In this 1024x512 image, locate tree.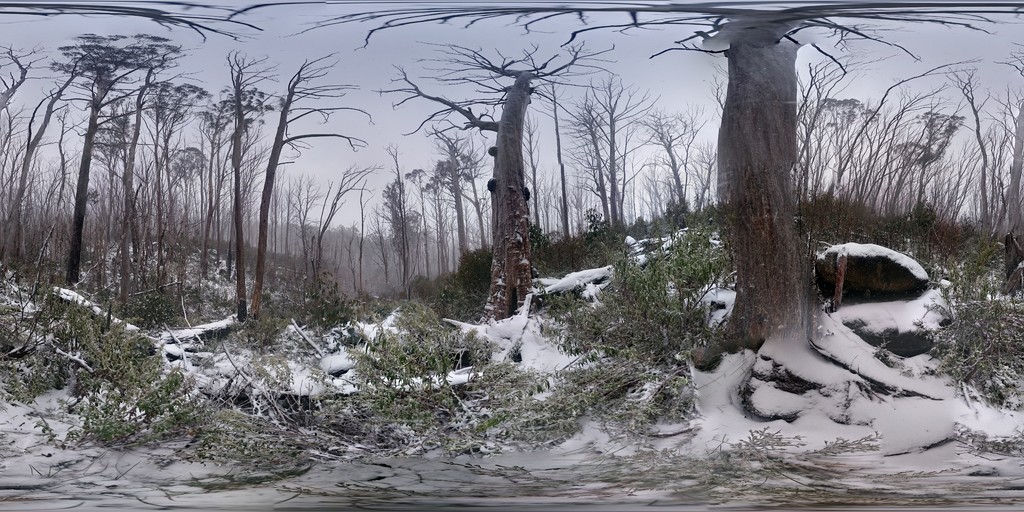
Bounding box: [left=203, top=40, right=381, bottom=336].
